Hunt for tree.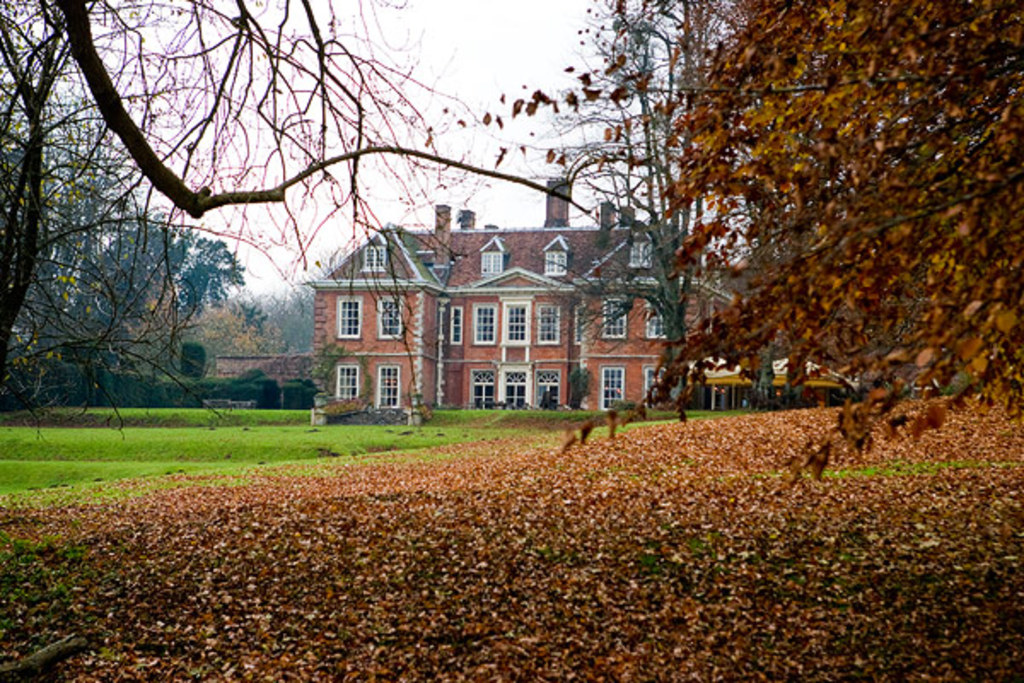
Hunted down at locate(476, 0, 724, 405).
